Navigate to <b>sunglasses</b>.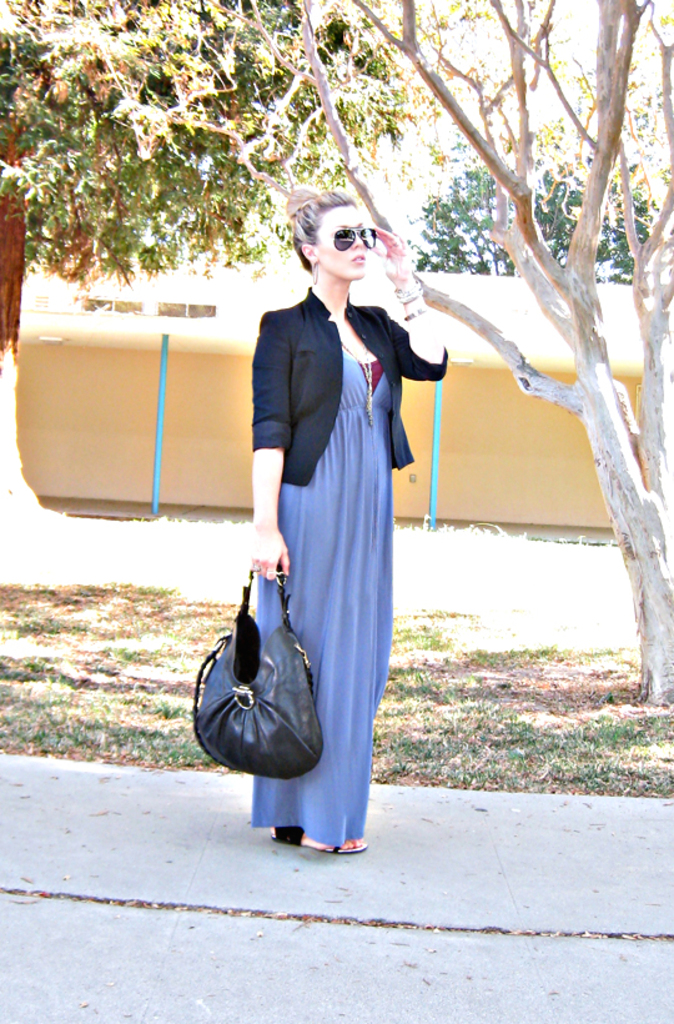
Navigation target: (left=331, top=227, right=378, bottom=255).
